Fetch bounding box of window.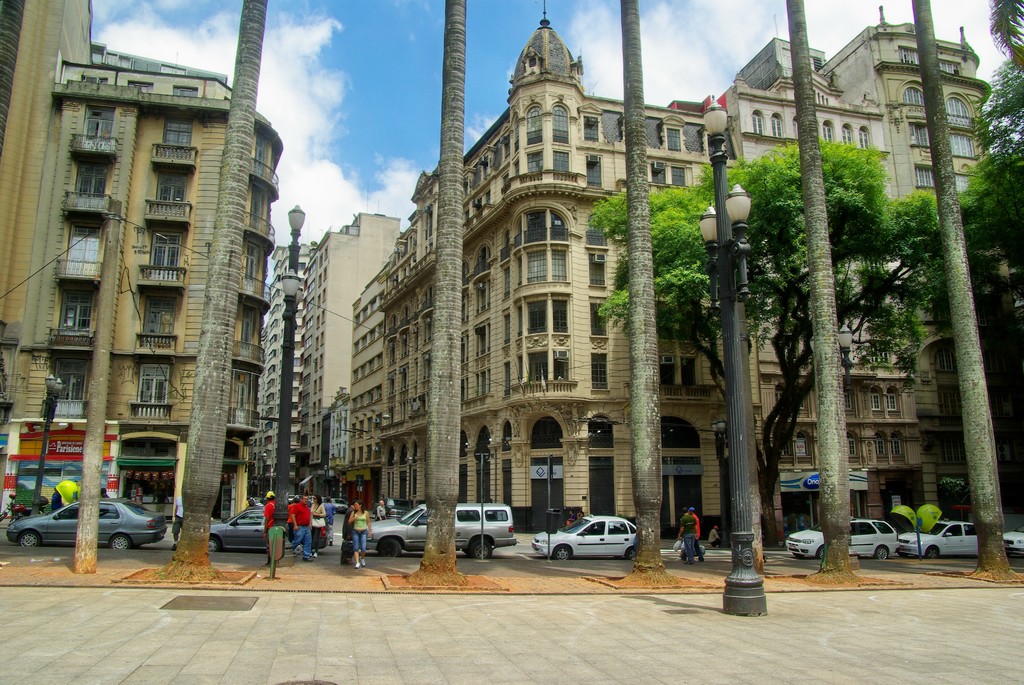
Bbox: Rect(871, 386, 901, 417).
